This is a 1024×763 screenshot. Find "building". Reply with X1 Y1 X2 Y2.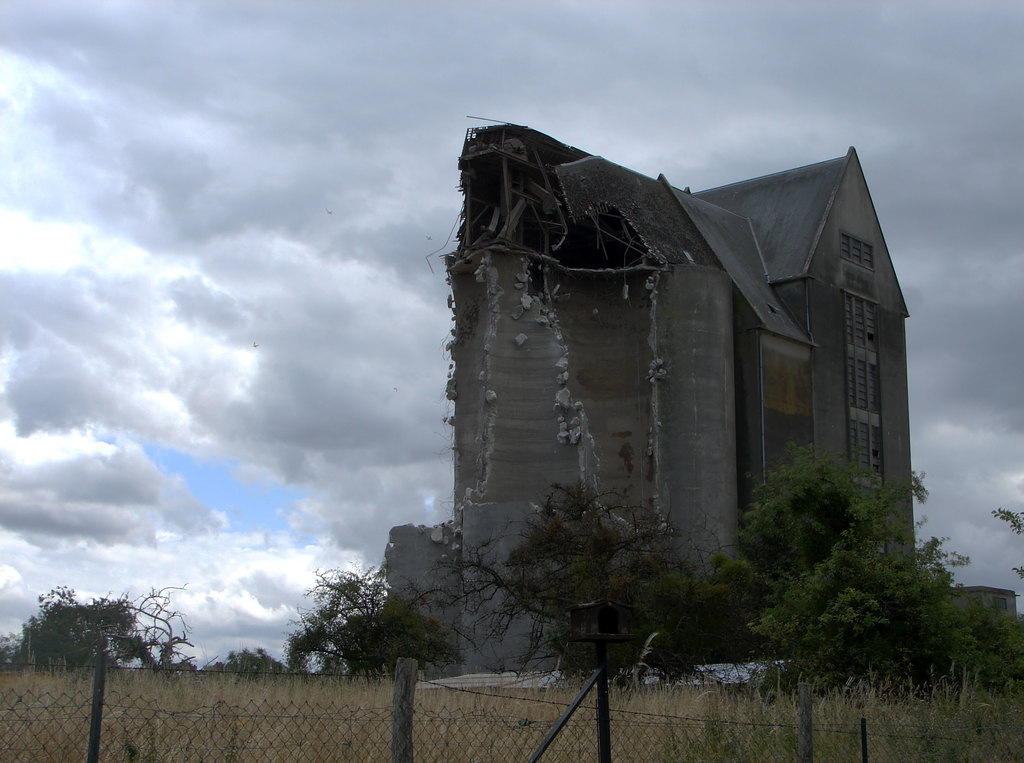
378 116 922 677.
